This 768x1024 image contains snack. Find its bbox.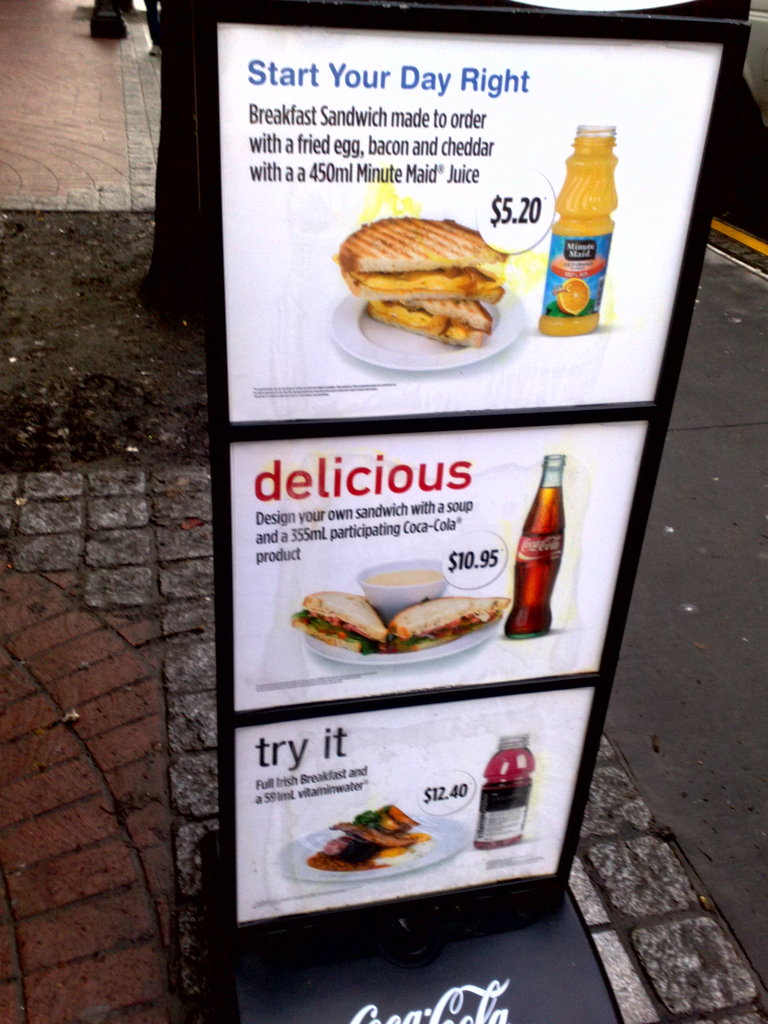
312:808:430:869.
